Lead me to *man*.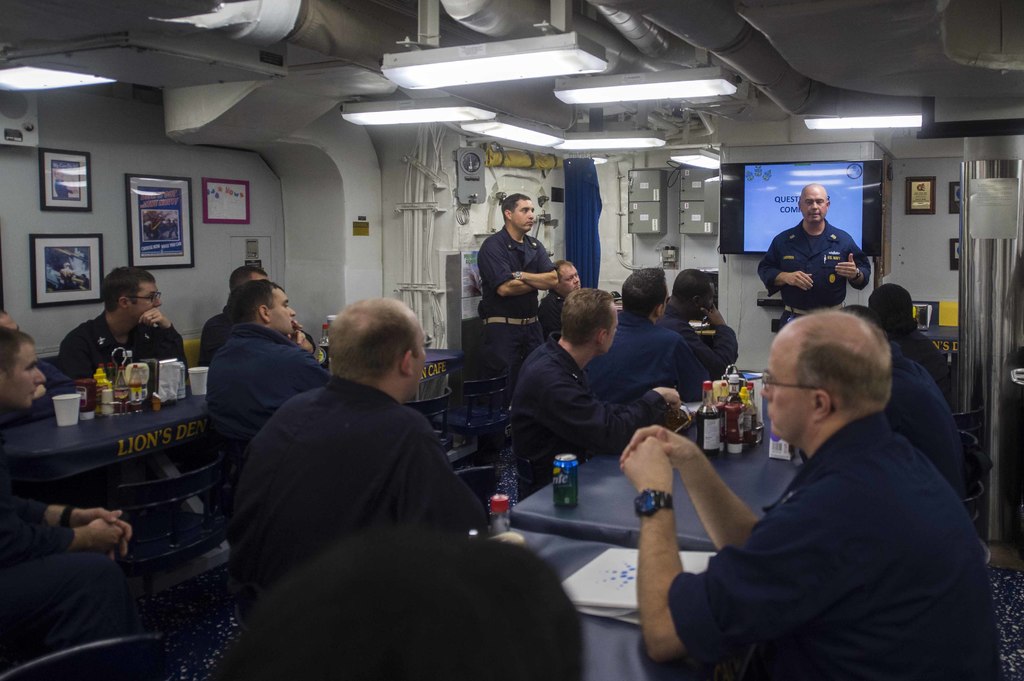
Lead to {"x1": 883, "y1": 335, "x2": 964, "y2": 511}.
